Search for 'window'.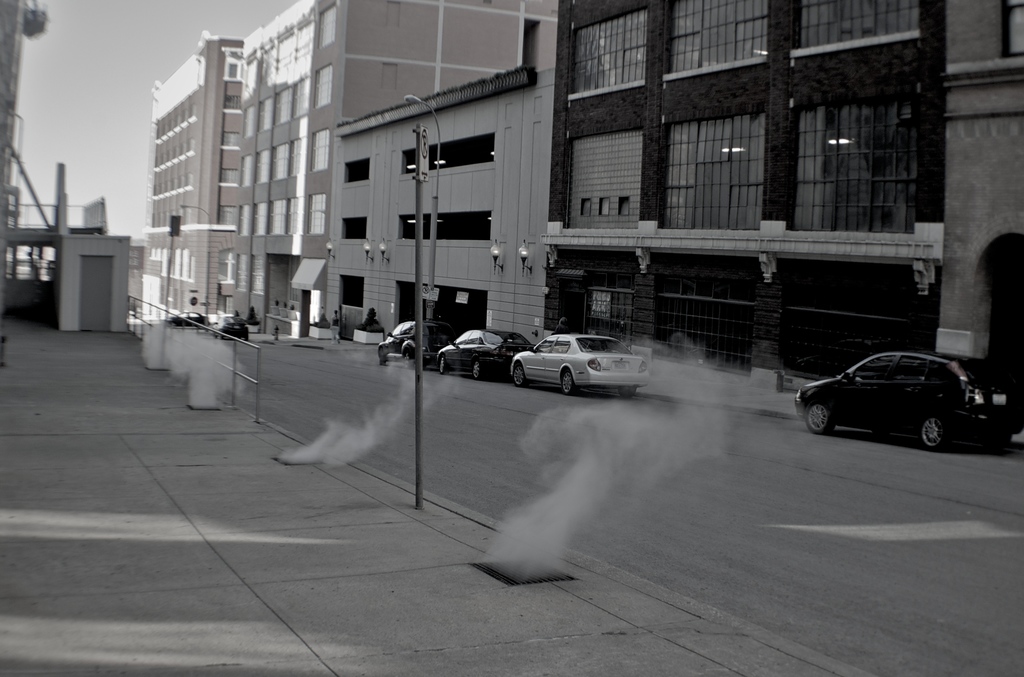
Found at box(341, 276, 366, 306).
